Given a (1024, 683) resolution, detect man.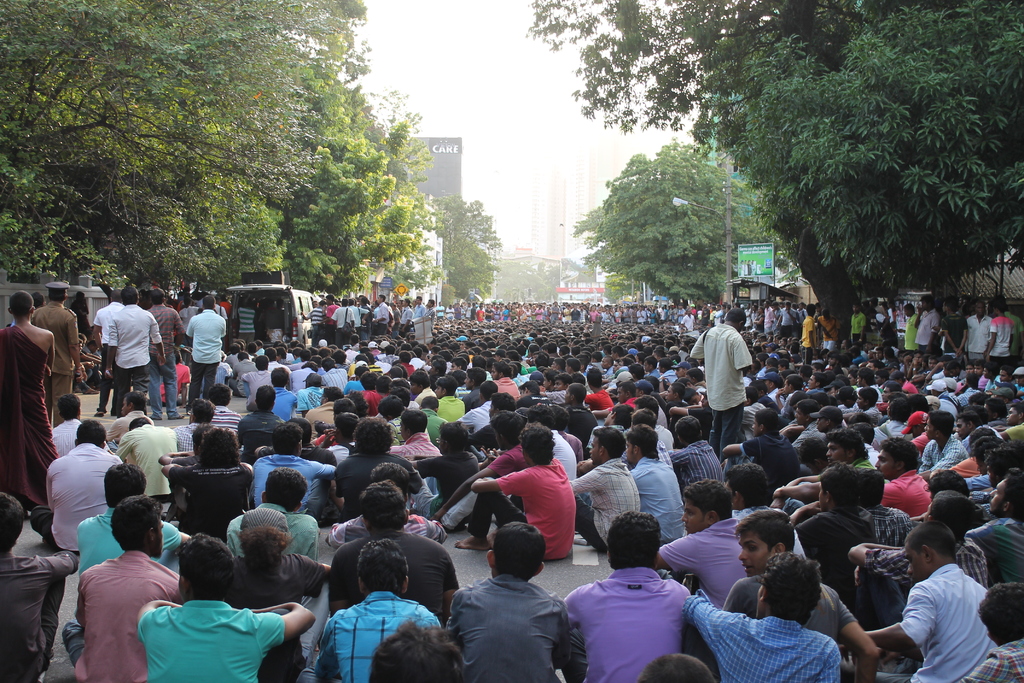
[left=296, top=539, right=441, bottom=682].
